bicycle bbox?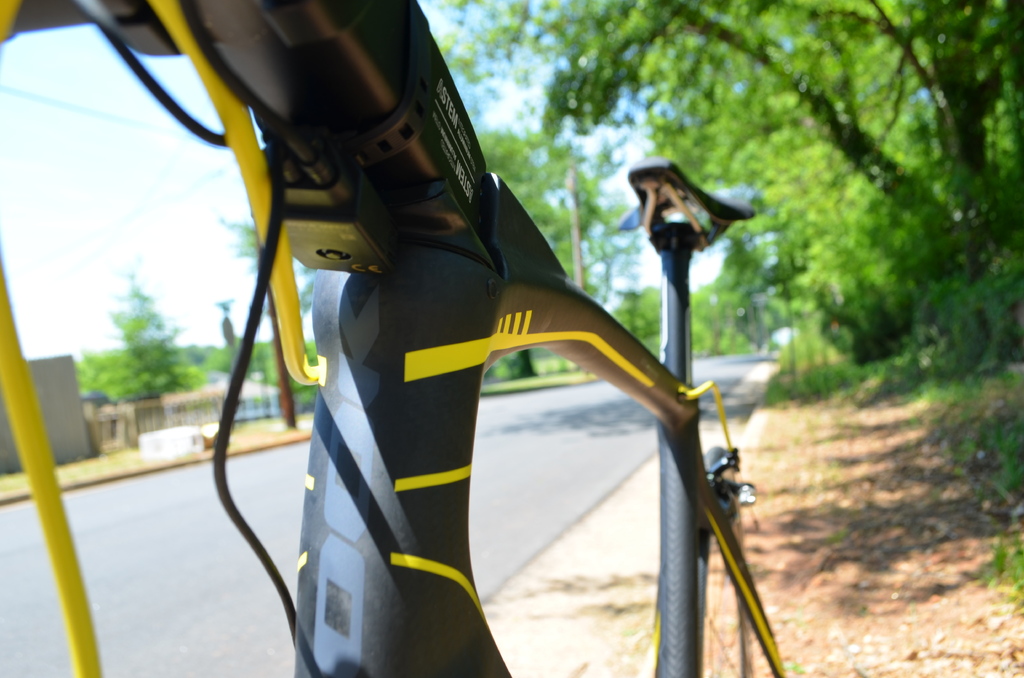
box=[103, 23, 858, 648]
